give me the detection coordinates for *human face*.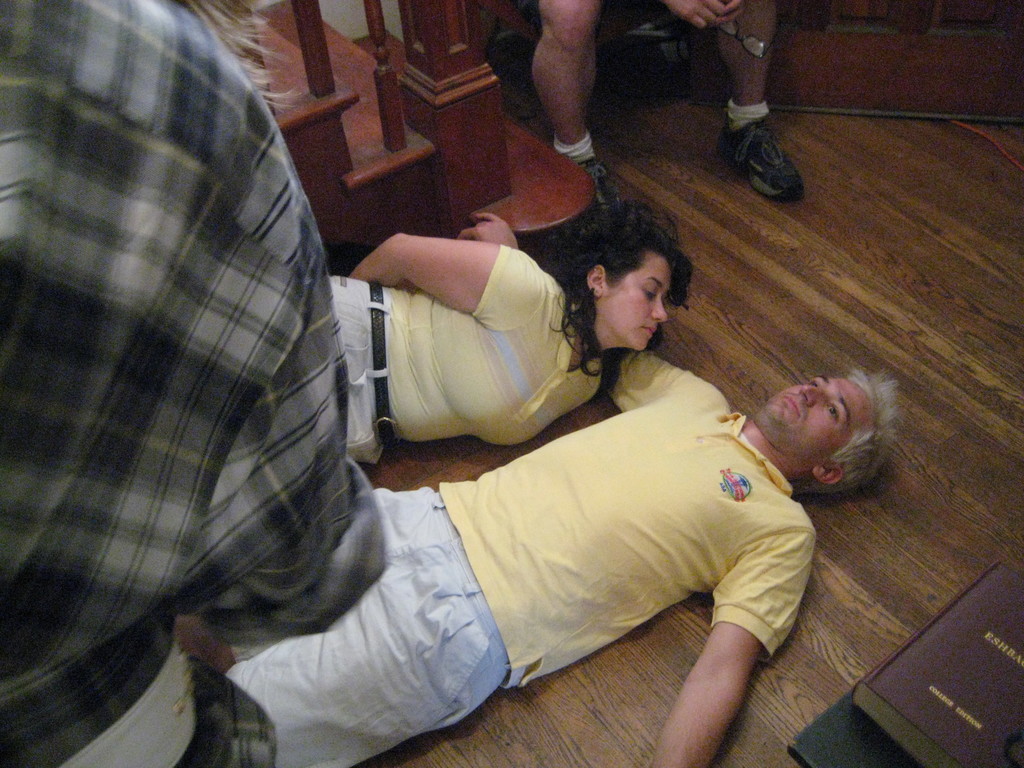
bbox=(599, 253, 667, 351).
